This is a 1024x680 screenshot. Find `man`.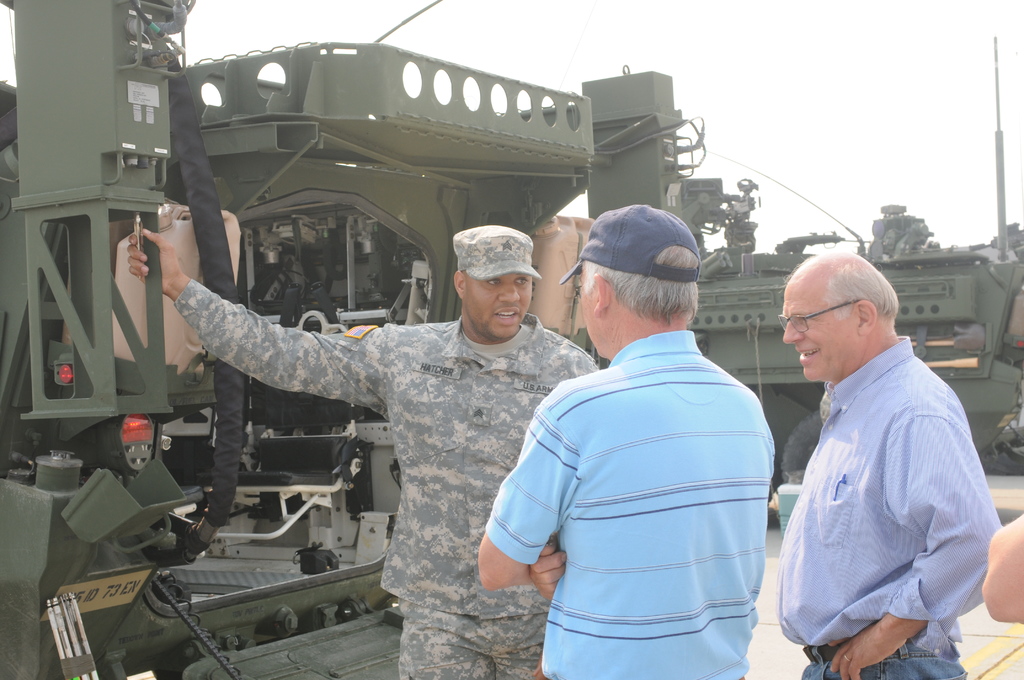
Bounding box: Rect(477, 207, 756, 679).
